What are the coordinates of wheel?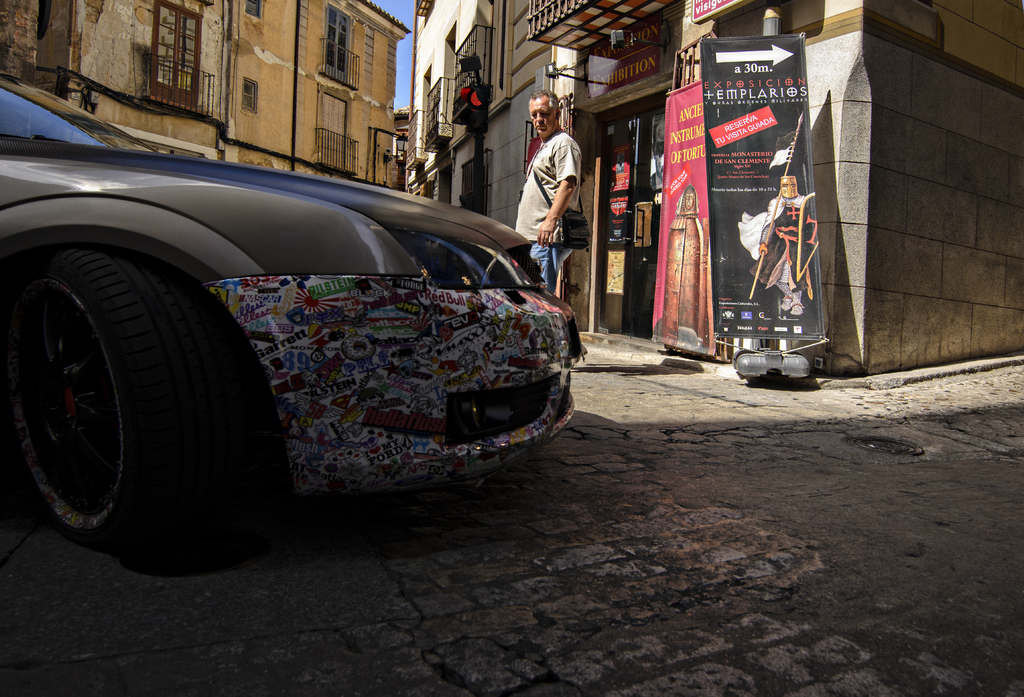
pyautogui.locateOnScreen(0, 239, 189, 541).
